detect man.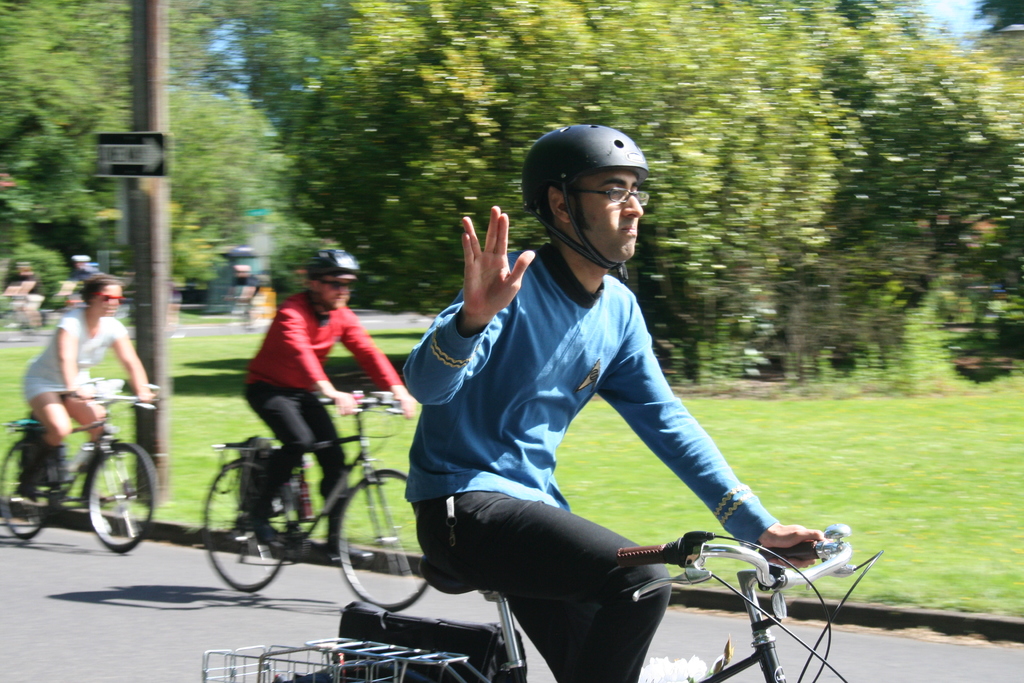
Detected at x1=395 y1=122 x2=840 y2=682.
